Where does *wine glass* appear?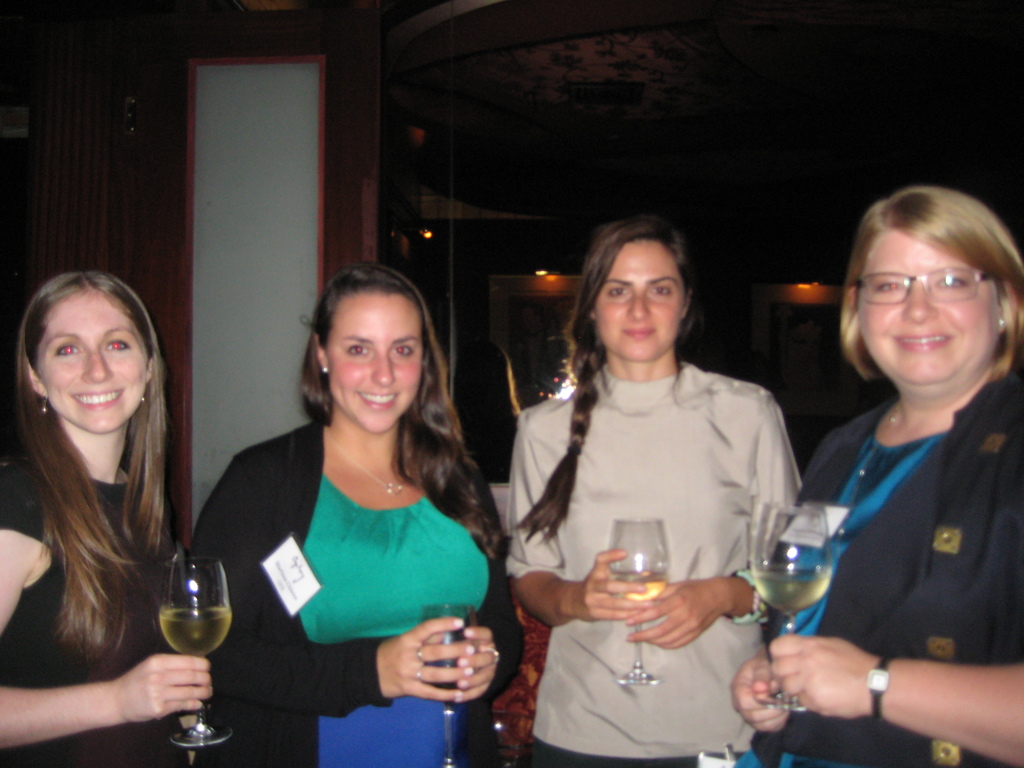
Appears at (605,515,669,683).
